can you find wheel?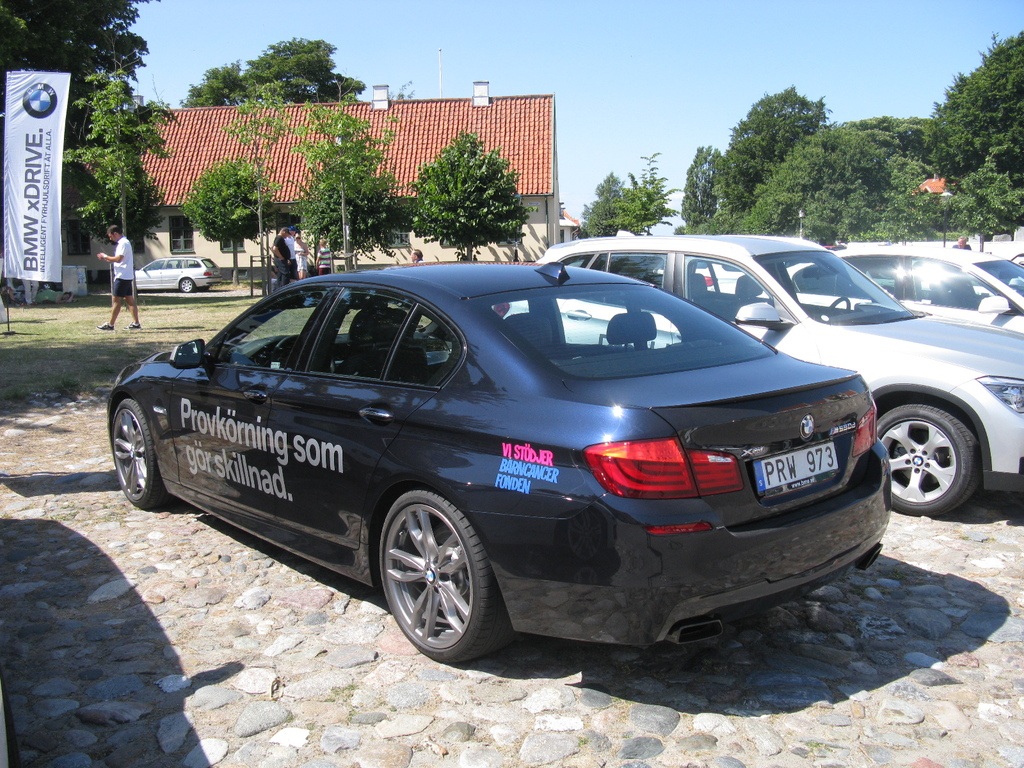
Yes, bounding box: BBox(372, 498, 494, 656).
